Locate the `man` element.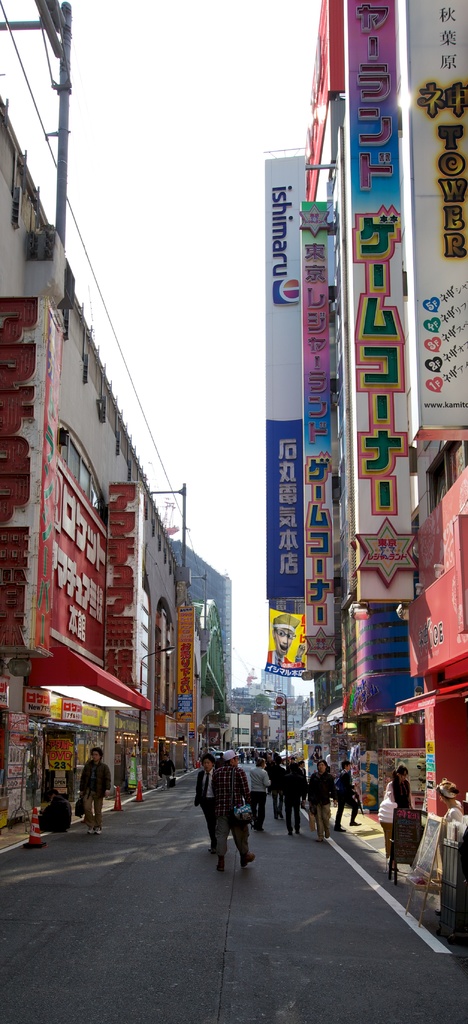
Element bbox: (280,765,304,835).
